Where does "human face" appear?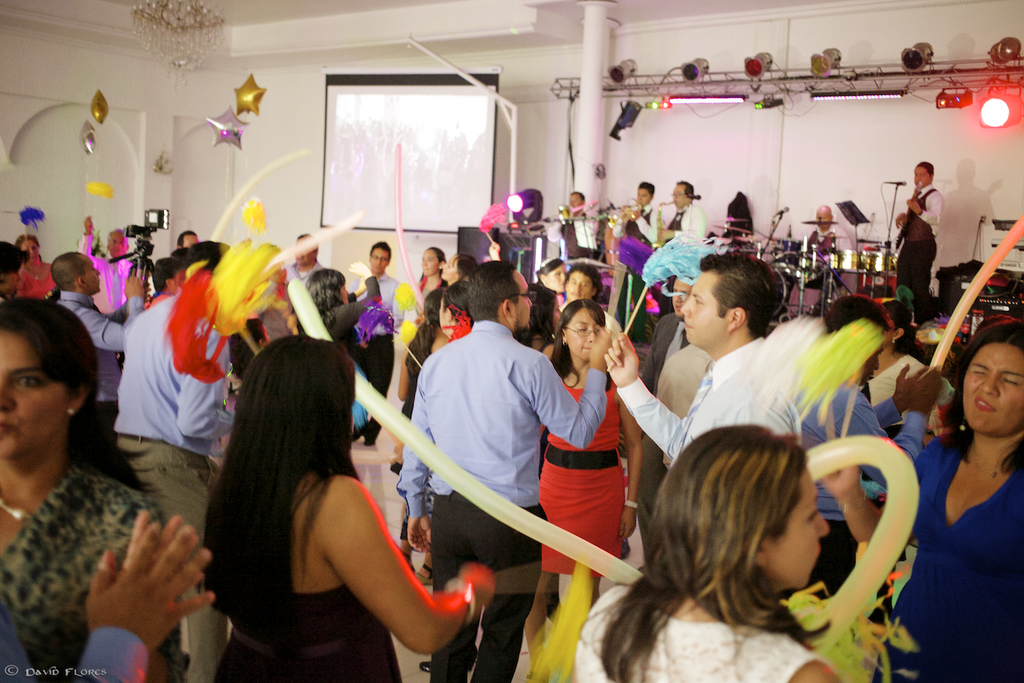
Appears at BBox(20, 238, 37, 260).
